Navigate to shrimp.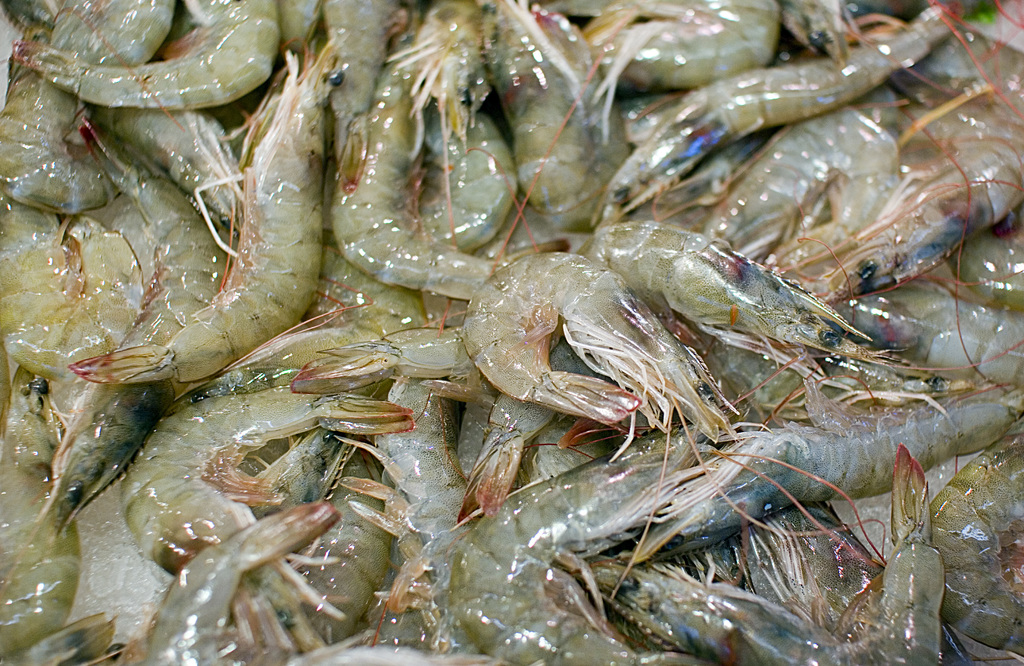
Navigation target: Rect(88, 31, 343, 388).
